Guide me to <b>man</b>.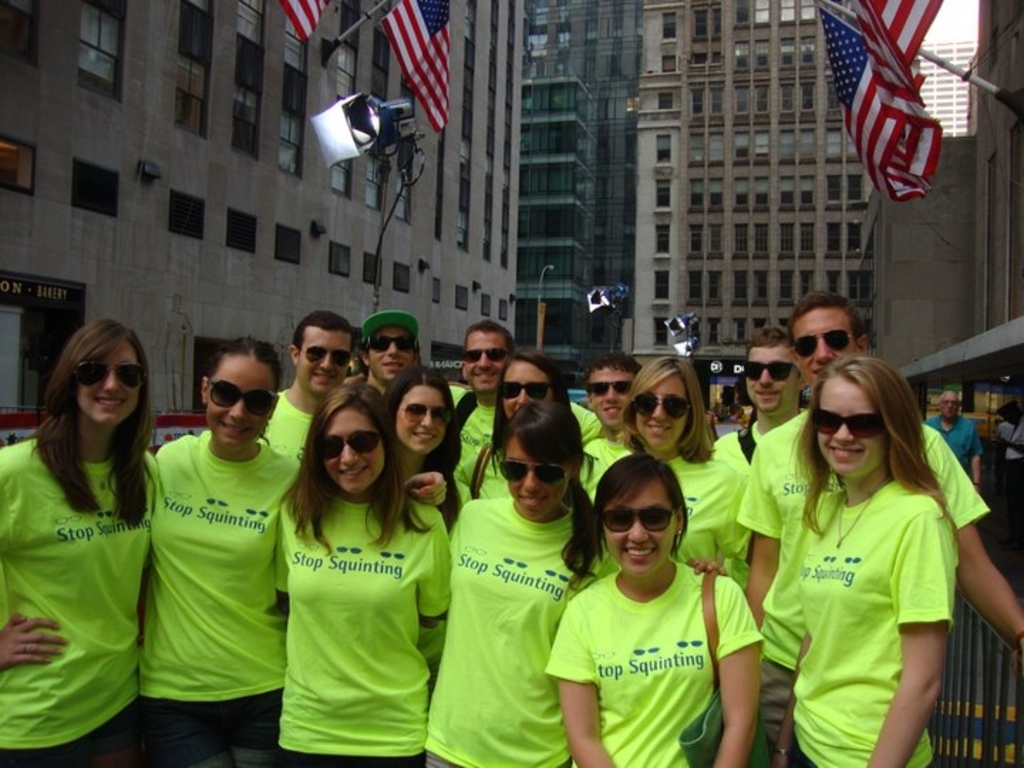
Guidance: (444, 317, 515, 468).
